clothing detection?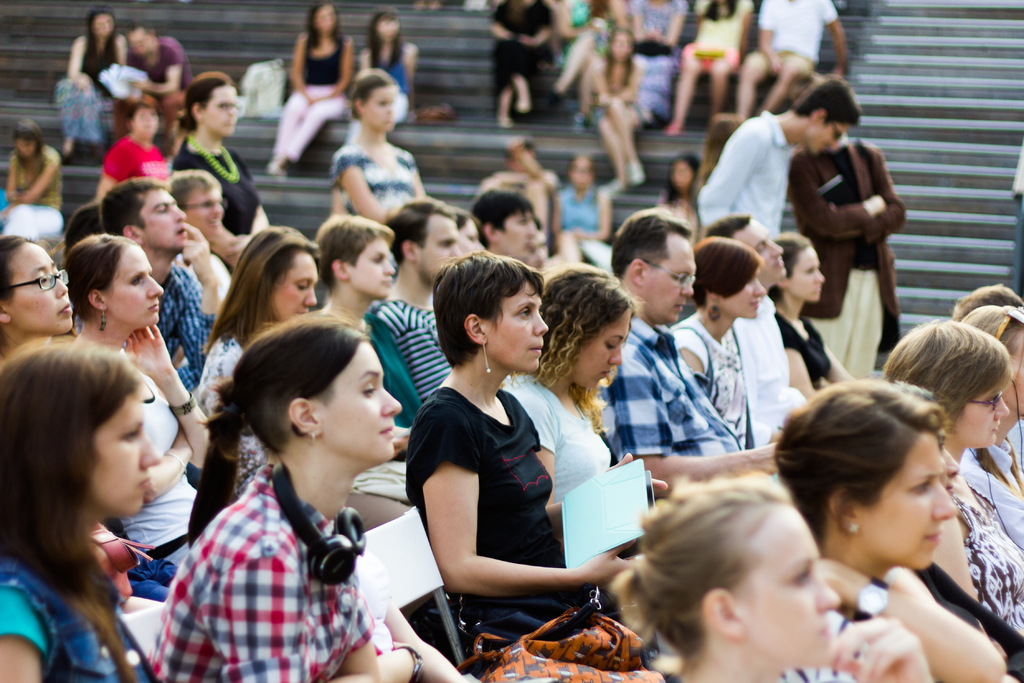
[938,476,1023,636]
